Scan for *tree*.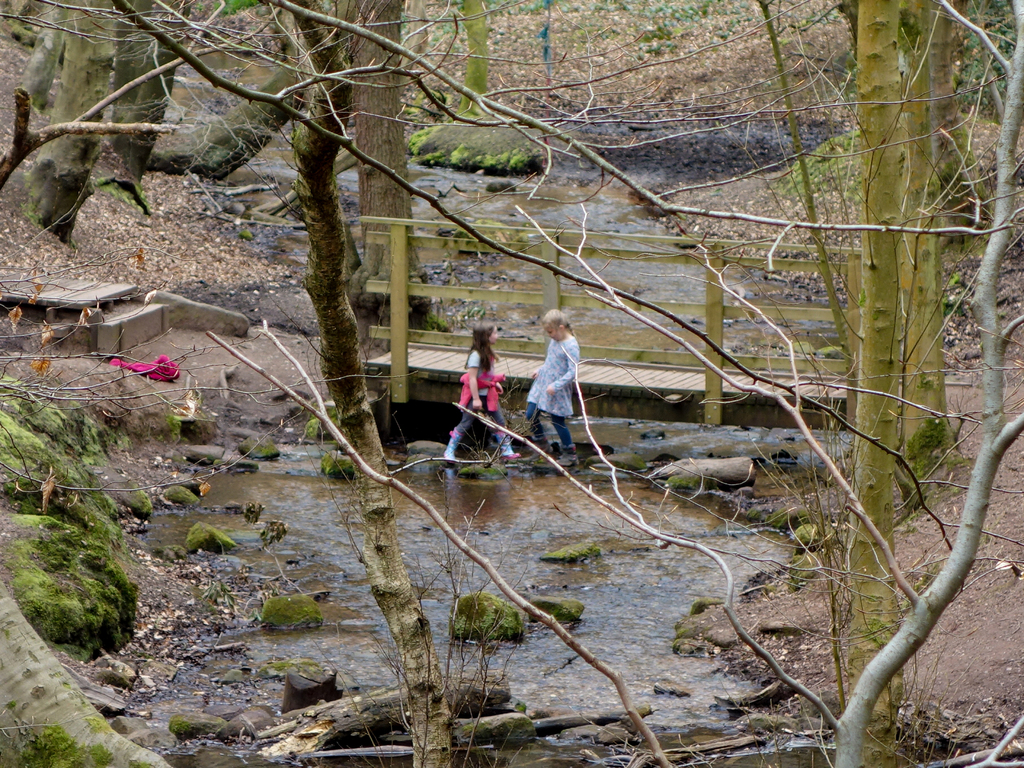
Scan result: bbox(842, 0, 903, 736).
